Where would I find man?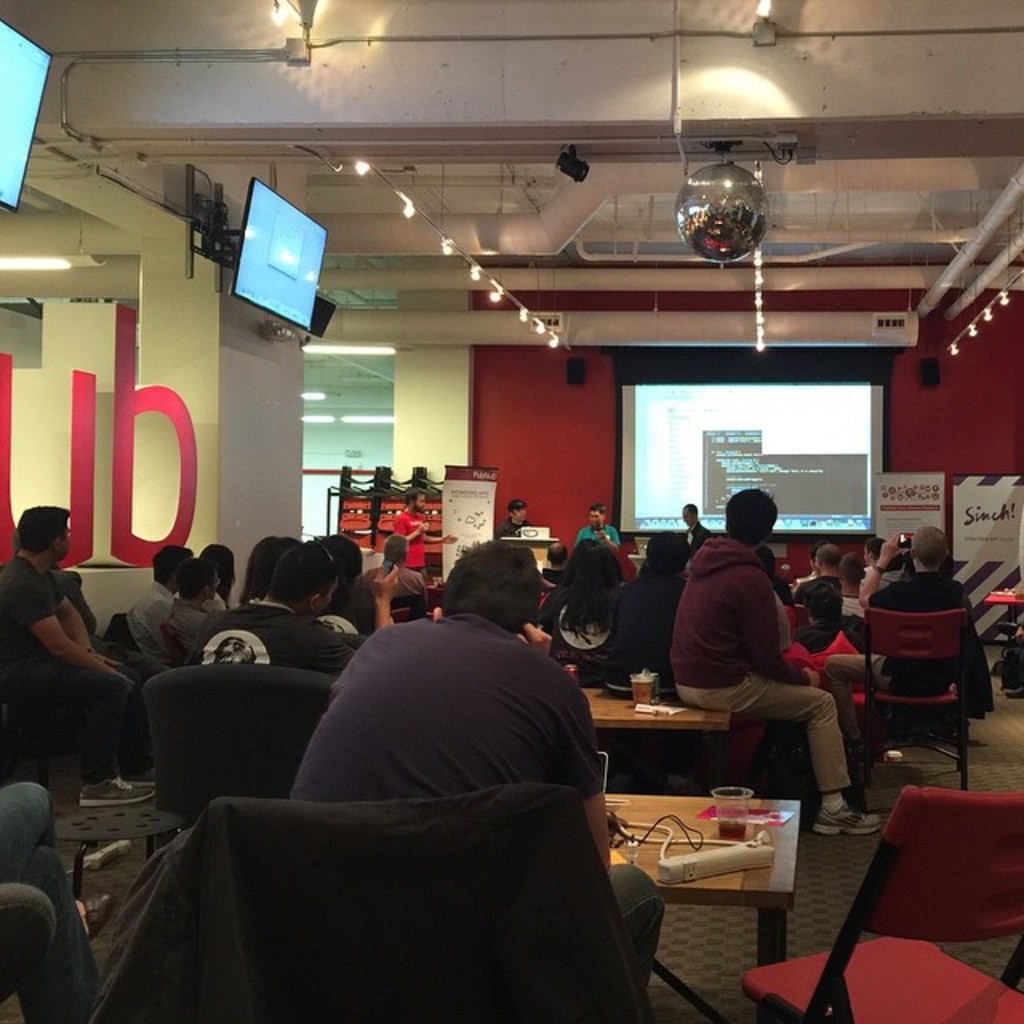
At [502,498,528,541].
